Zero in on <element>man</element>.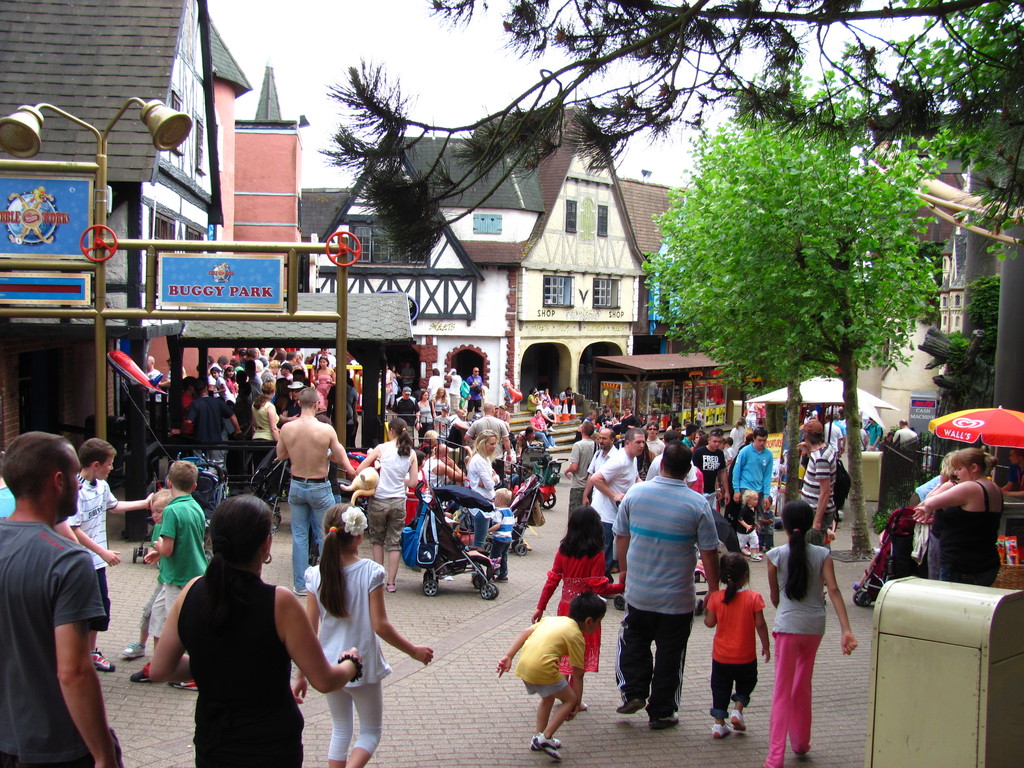
Zeroed in: l=684, t=421, r=695, b=443.
